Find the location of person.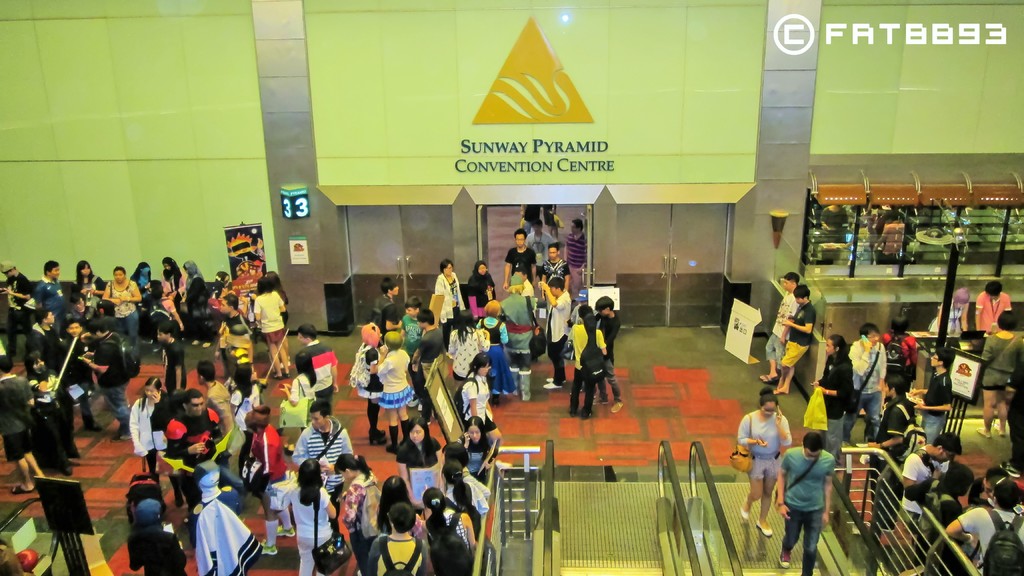
Location: rect(902, 453, 973, 543).
